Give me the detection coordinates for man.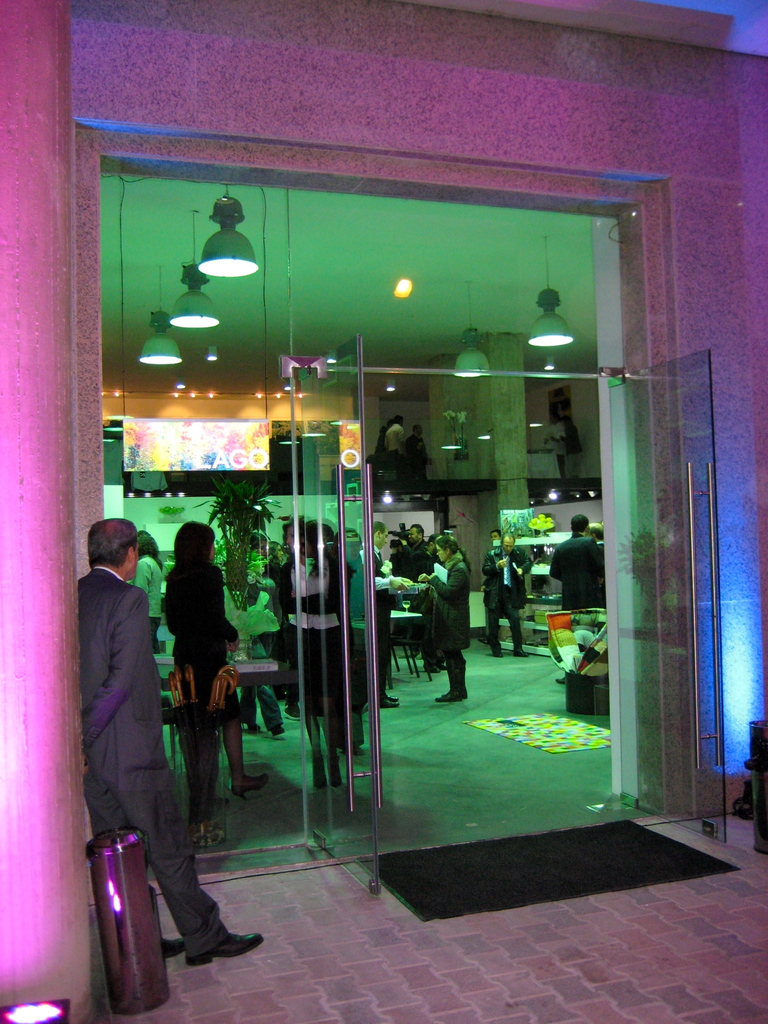
553:512:602:684.
